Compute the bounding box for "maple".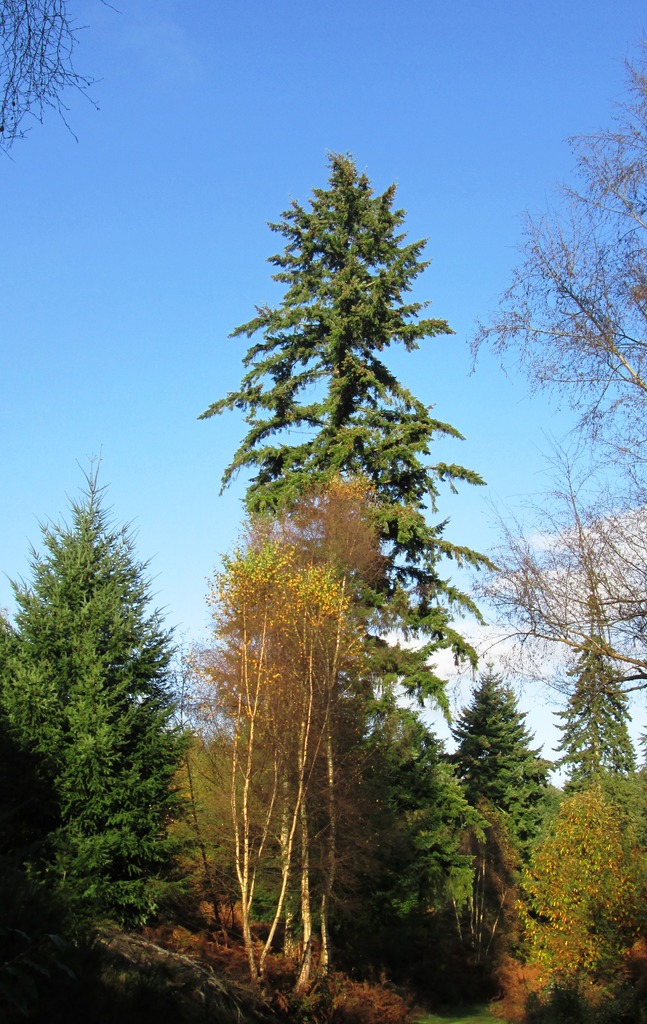
BBox(487, 35, 646, 684).
